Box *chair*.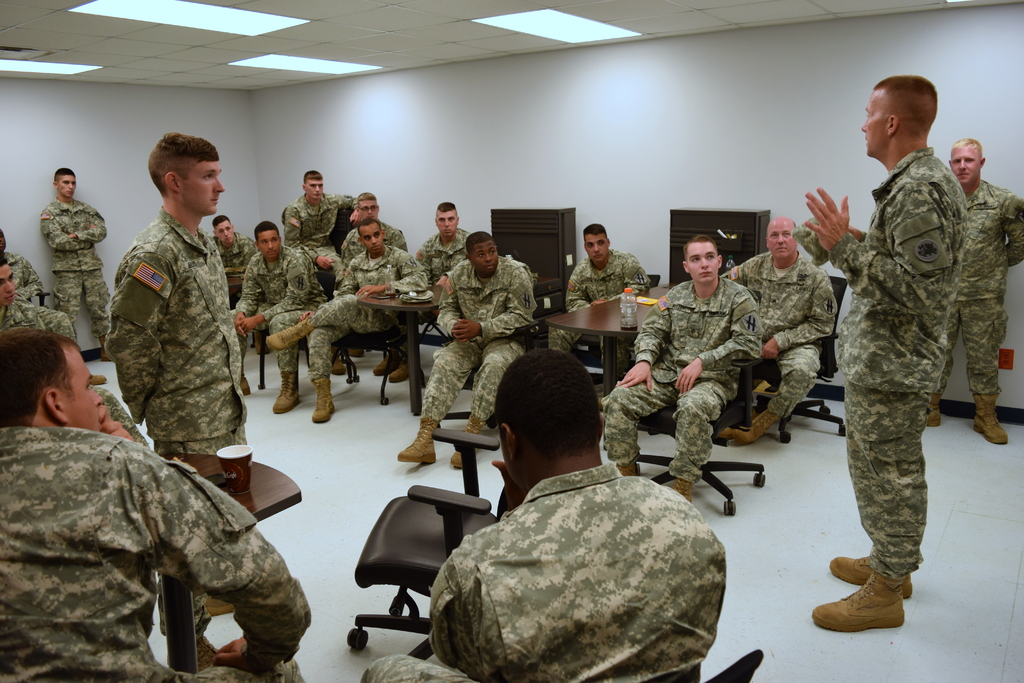
(left=442, top=293, right=543, bottom=440).
